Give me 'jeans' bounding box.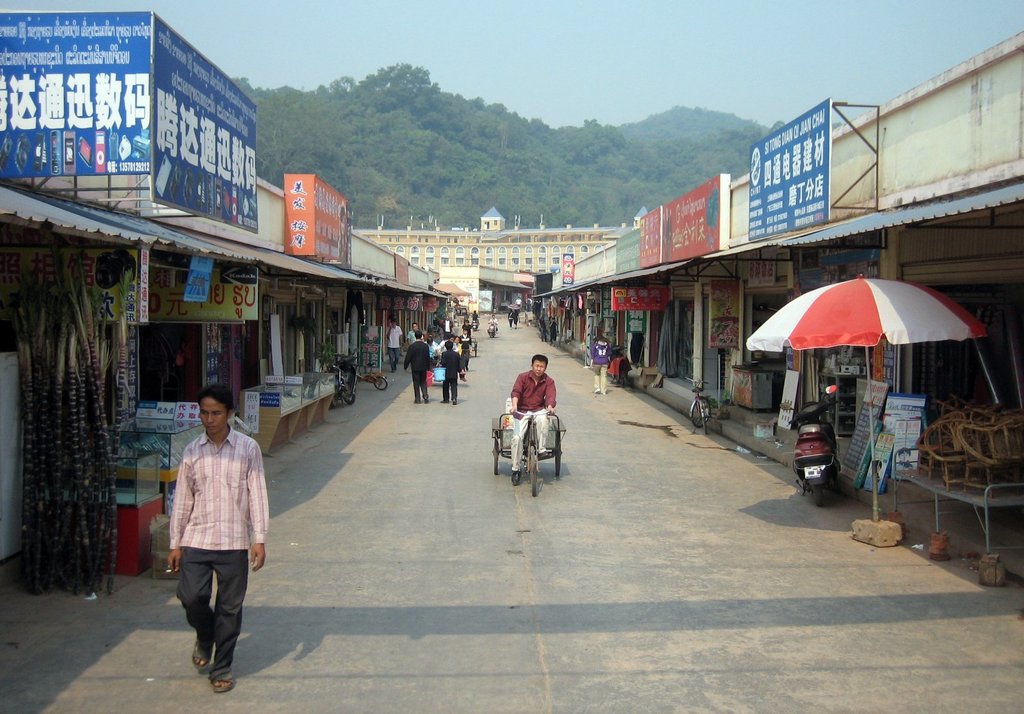
<region>408, 379, 430, 395</region>.
